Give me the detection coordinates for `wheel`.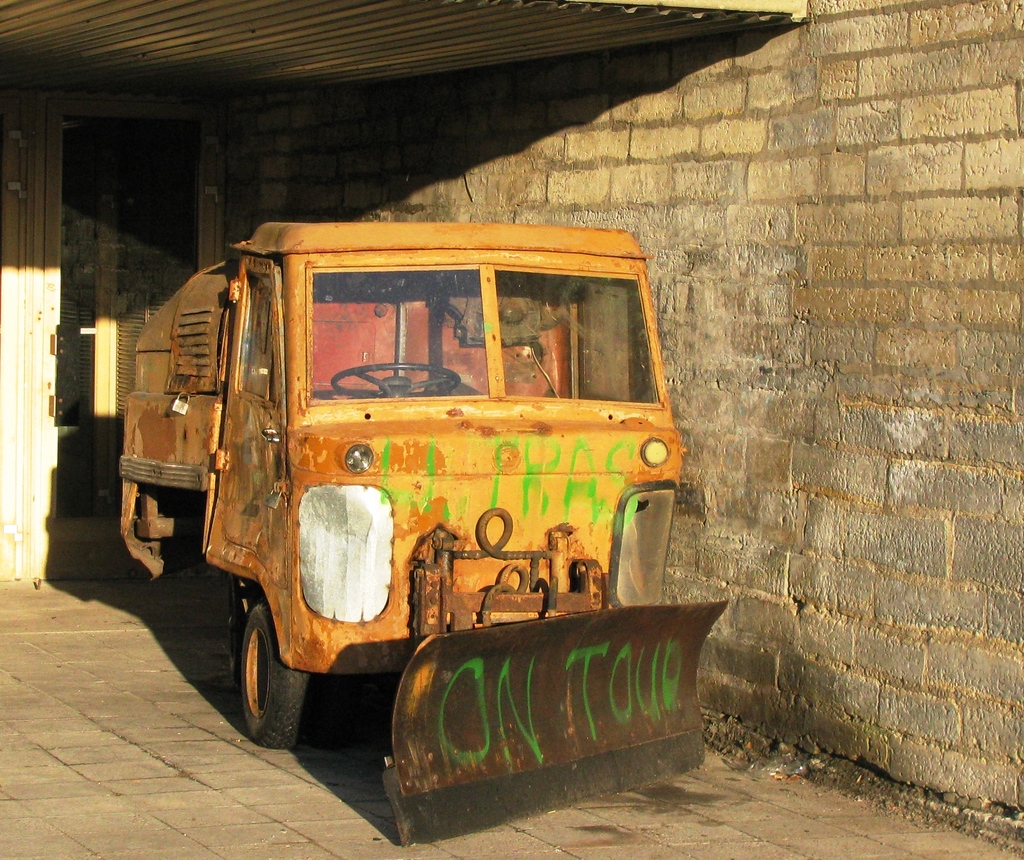
<region>218, 589, 291, 744</region>.
